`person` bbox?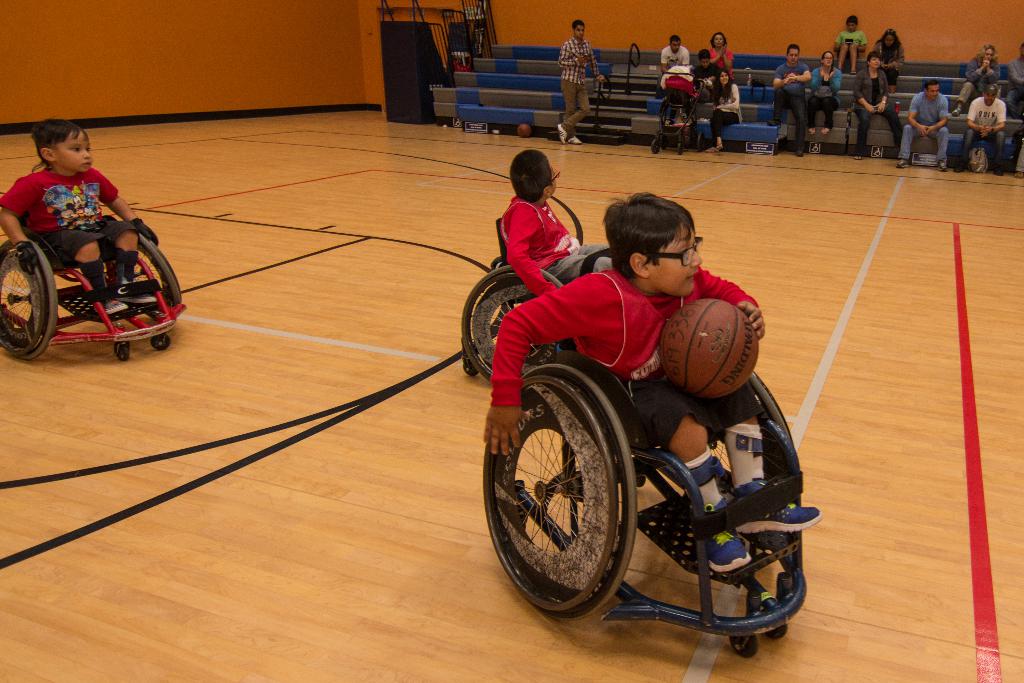
(x1=829, y1=15, x2=868, y2=78)
